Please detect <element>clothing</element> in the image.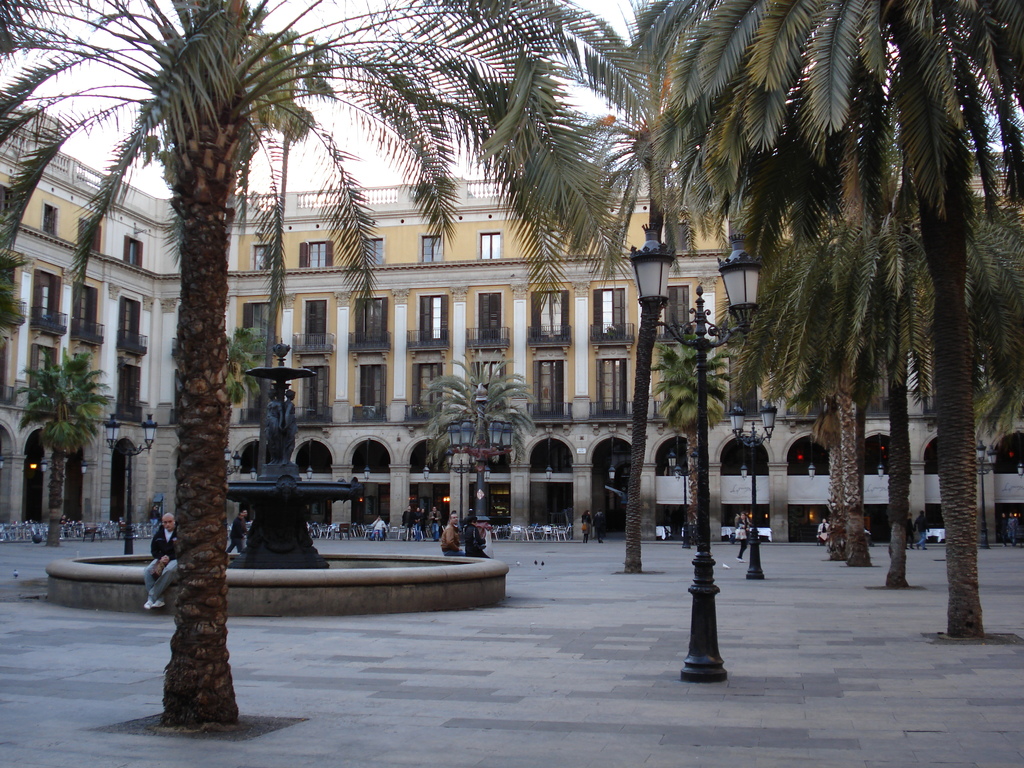
box=[438, 522, 464, 557].
